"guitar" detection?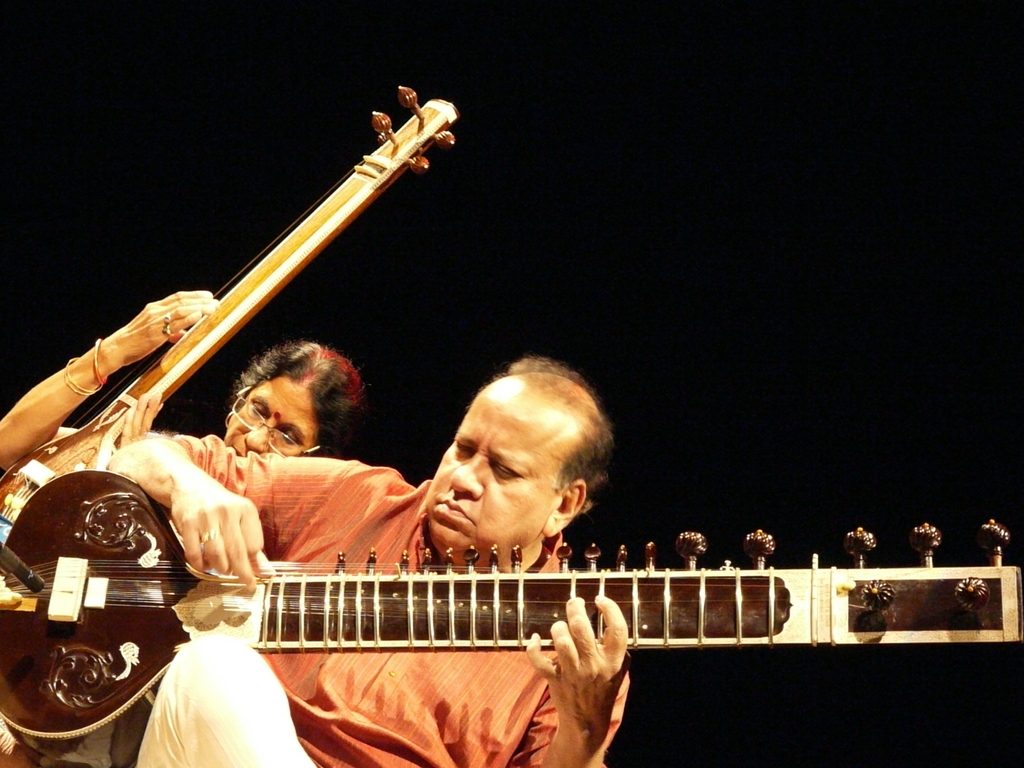
pyautogui.locateOnScreen(0, 477, 1023, 745)
